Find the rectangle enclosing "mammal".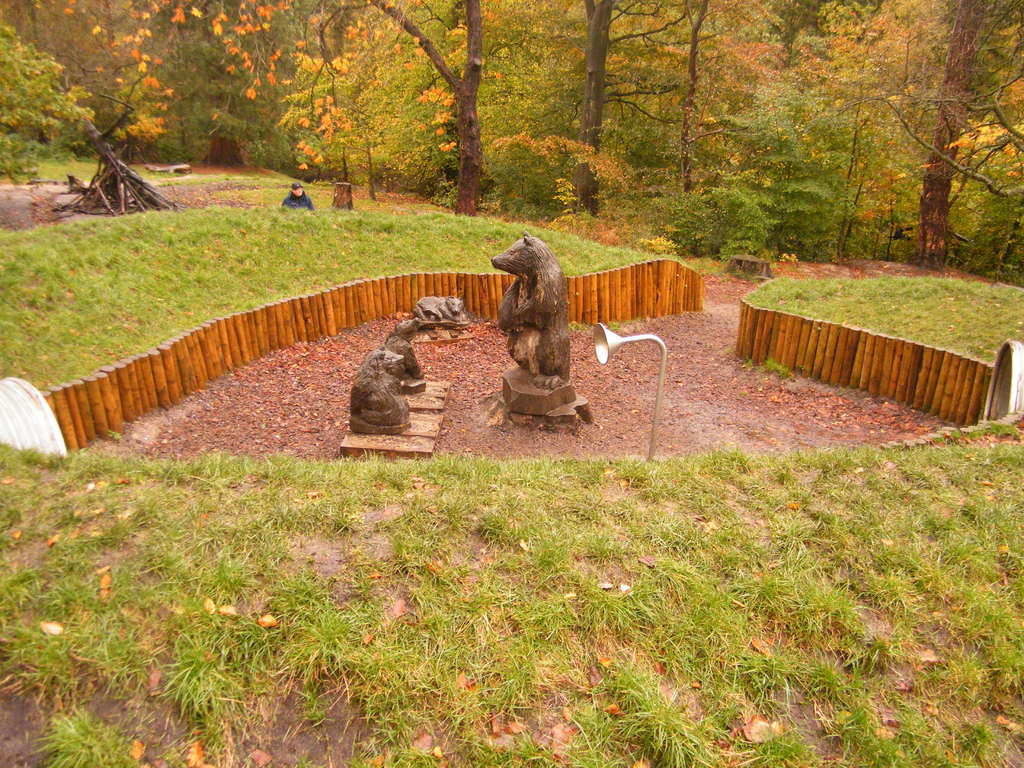
pyautogui.locateOnScreen(279, 182, 312, 211).
